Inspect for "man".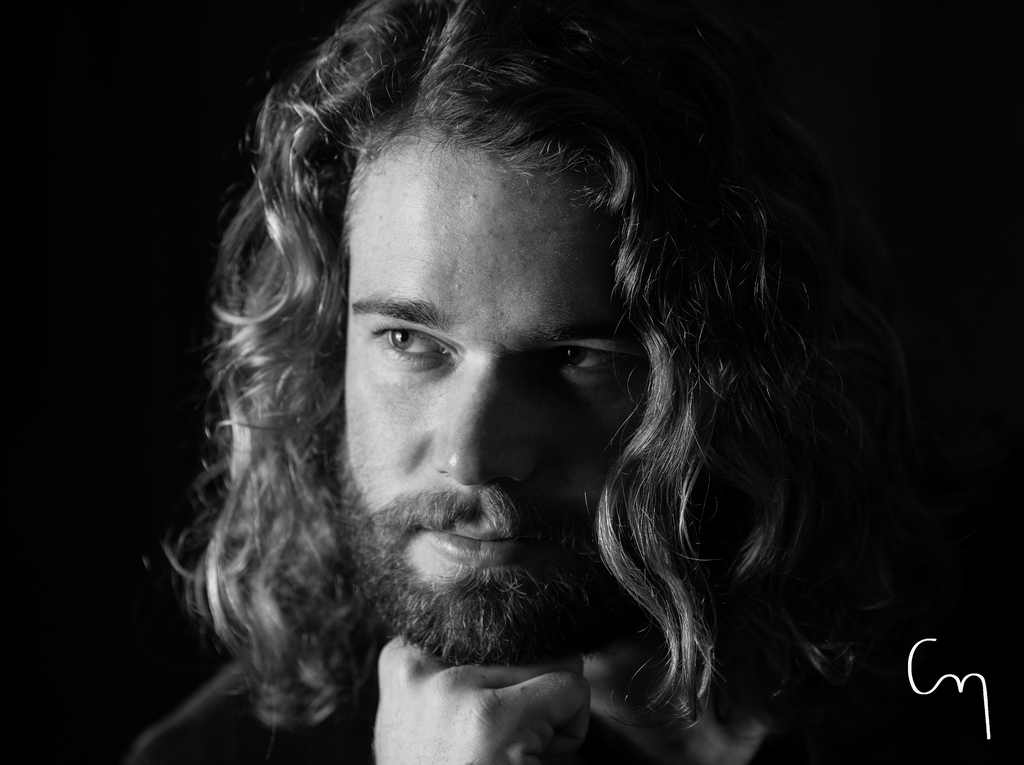
Inspection: l=142, t=0, r=899, b=762.
